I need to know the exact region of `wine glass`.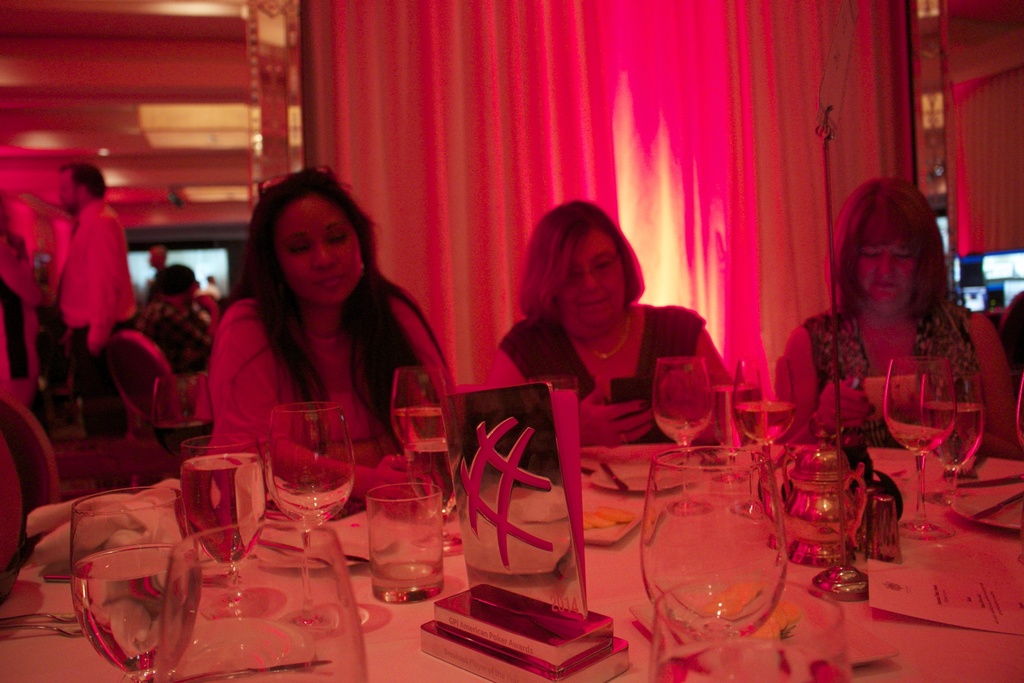
Region: bbox(147, 525, 364, 682).
